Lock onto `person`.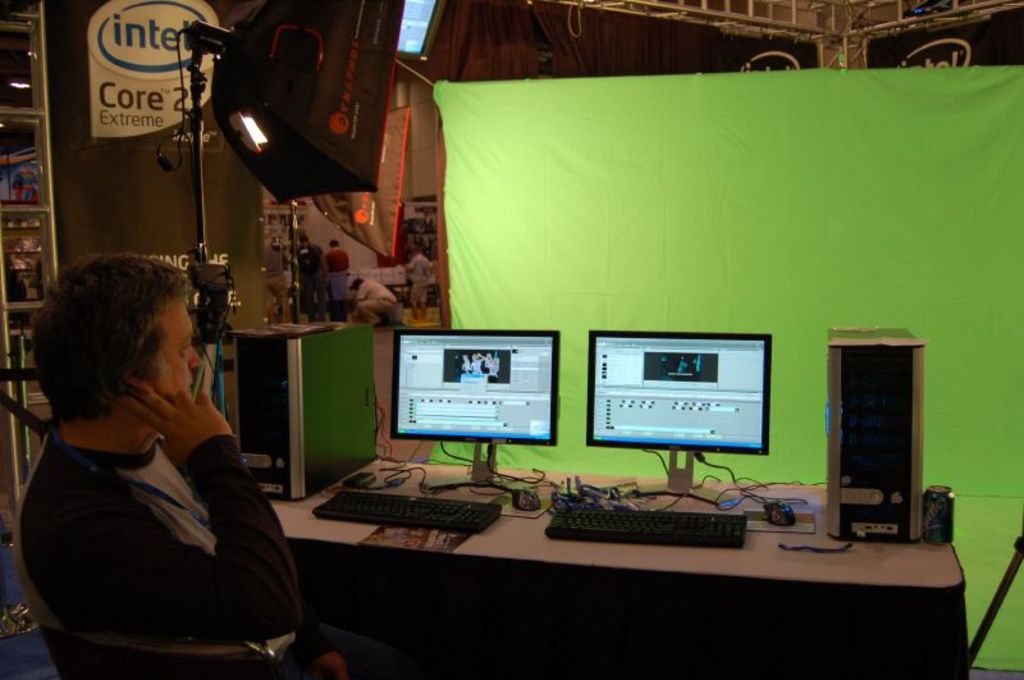
Locked: left=14, top=255, right=375, bottom=679.
